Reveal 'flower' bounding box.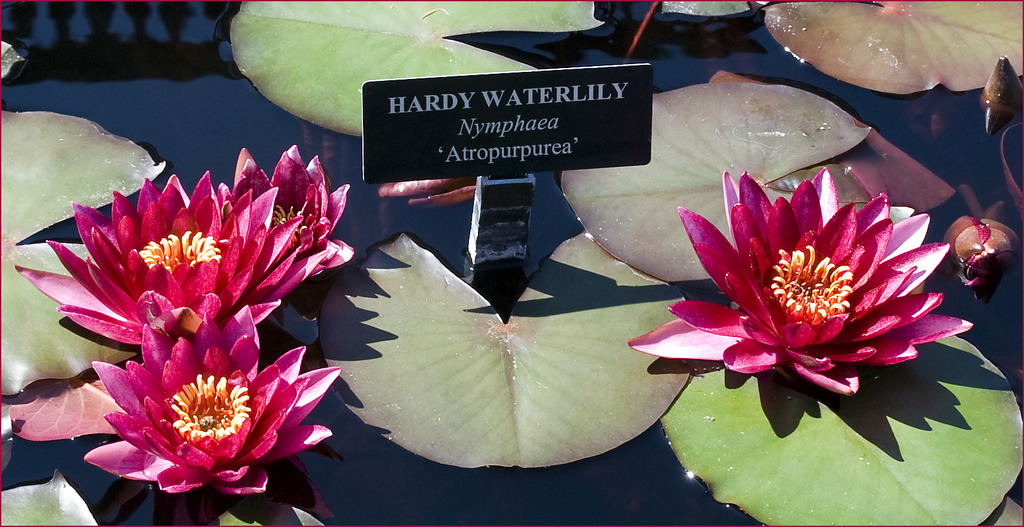
Revealed: crop(648, 177, 949, 419).
